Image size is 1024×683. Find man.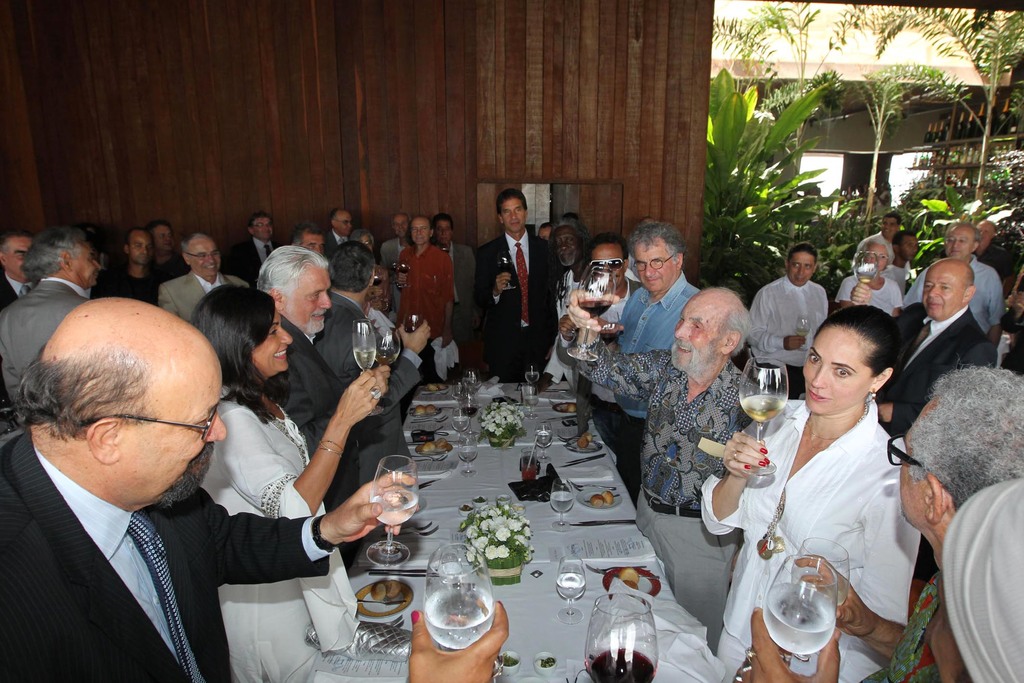
rect(593, 235, 634, 288).
